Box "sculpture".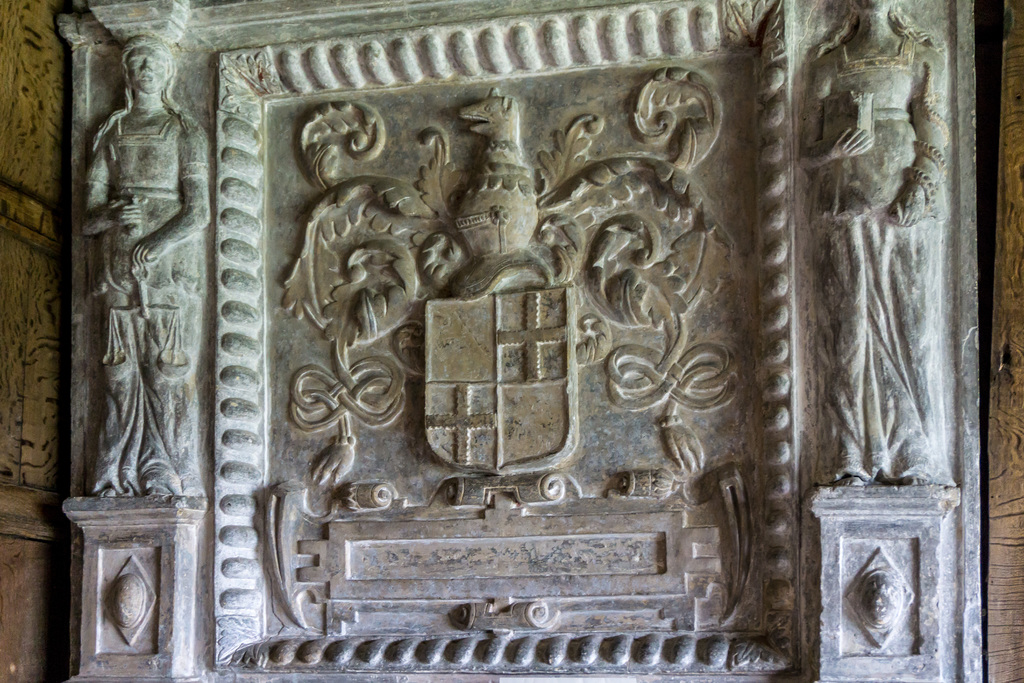
bbox=(80, 28, 207, 495).
